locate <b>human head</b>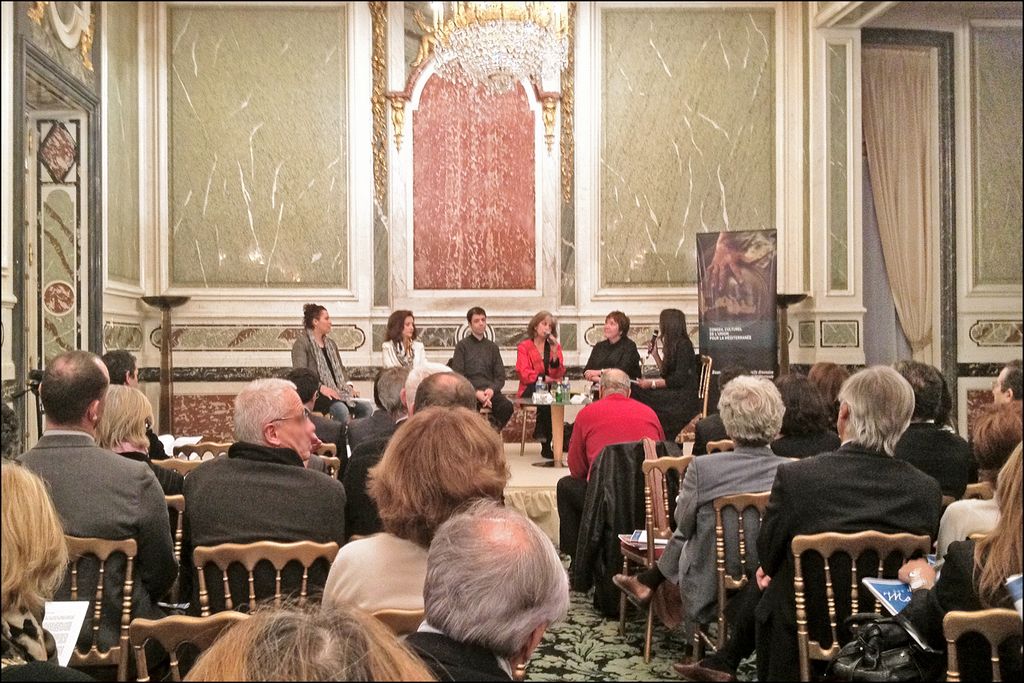
<region>296, 303, 330, 331</region>
